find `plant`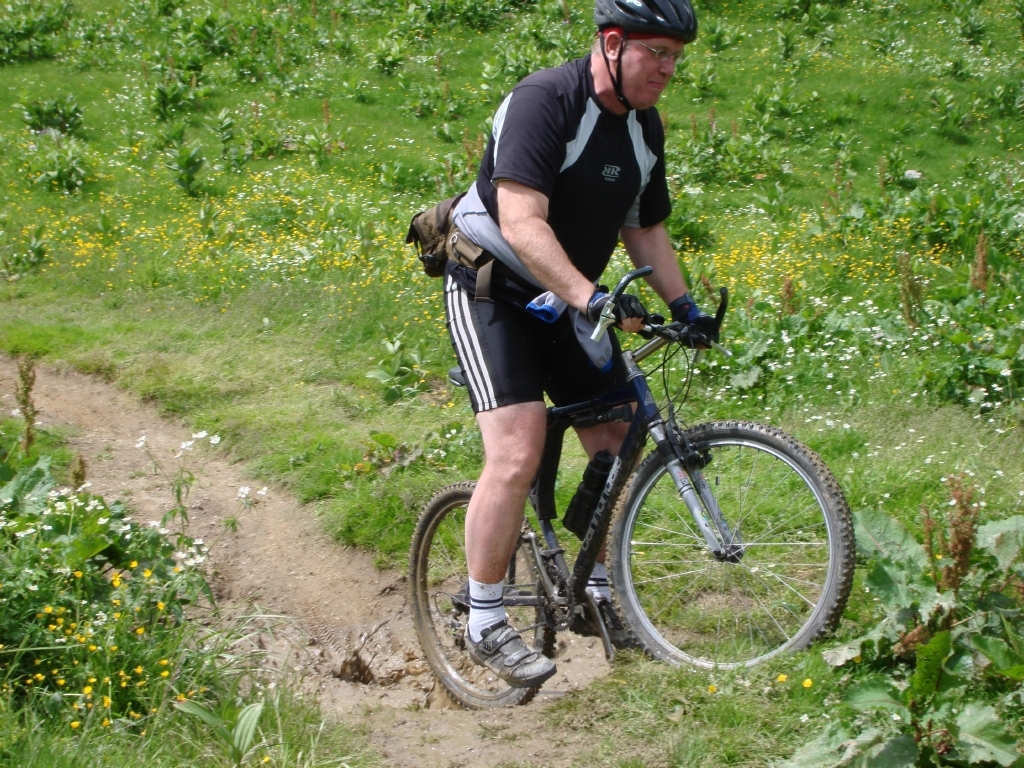
locate(767, 22, 796, 70)
